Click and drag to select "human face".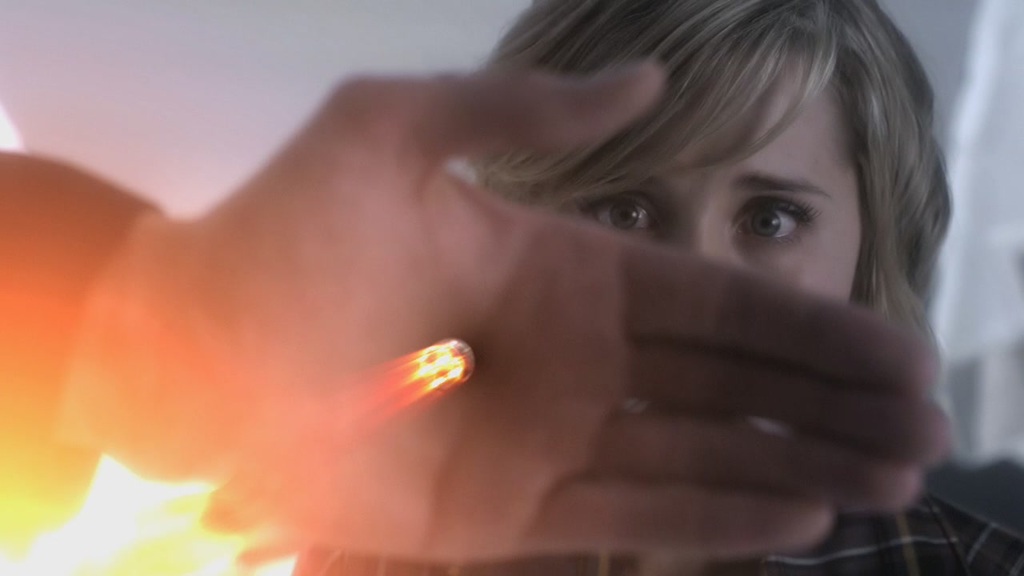
Selection: [548,38,869,457].
